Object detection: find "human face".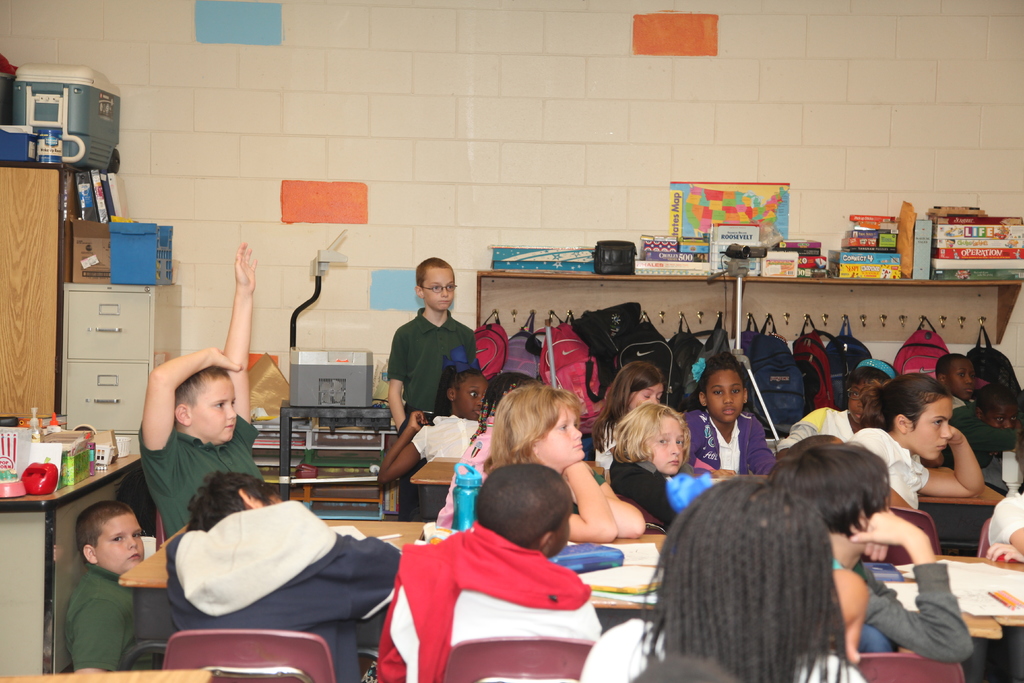
crop(908, 399, 952, 457).
